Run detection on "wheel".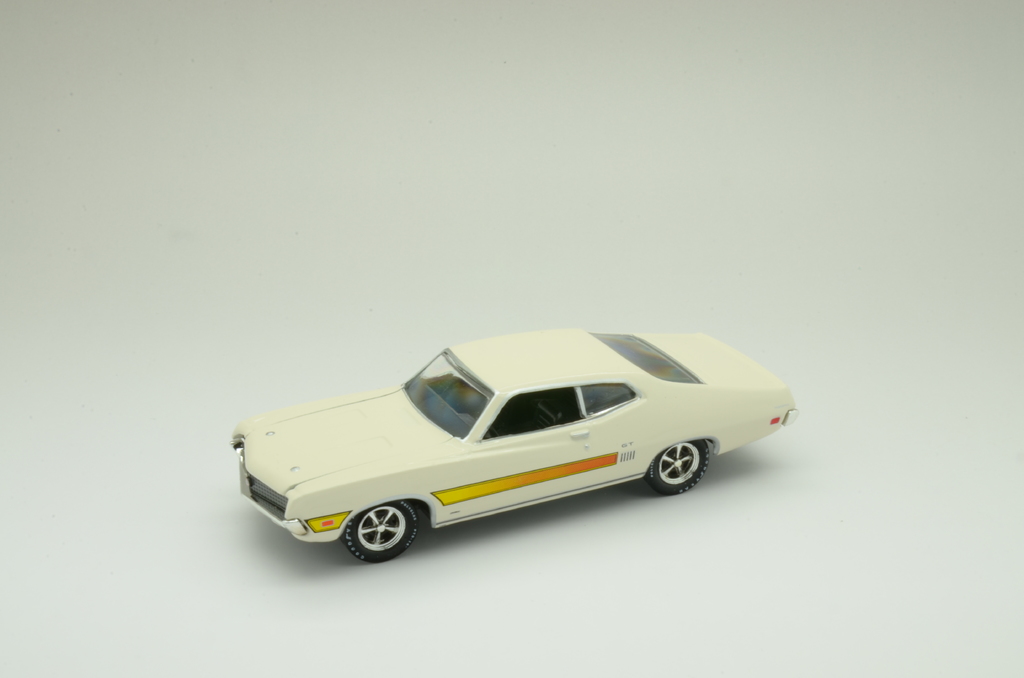
Result: crop(335, 504, 420, 568).
